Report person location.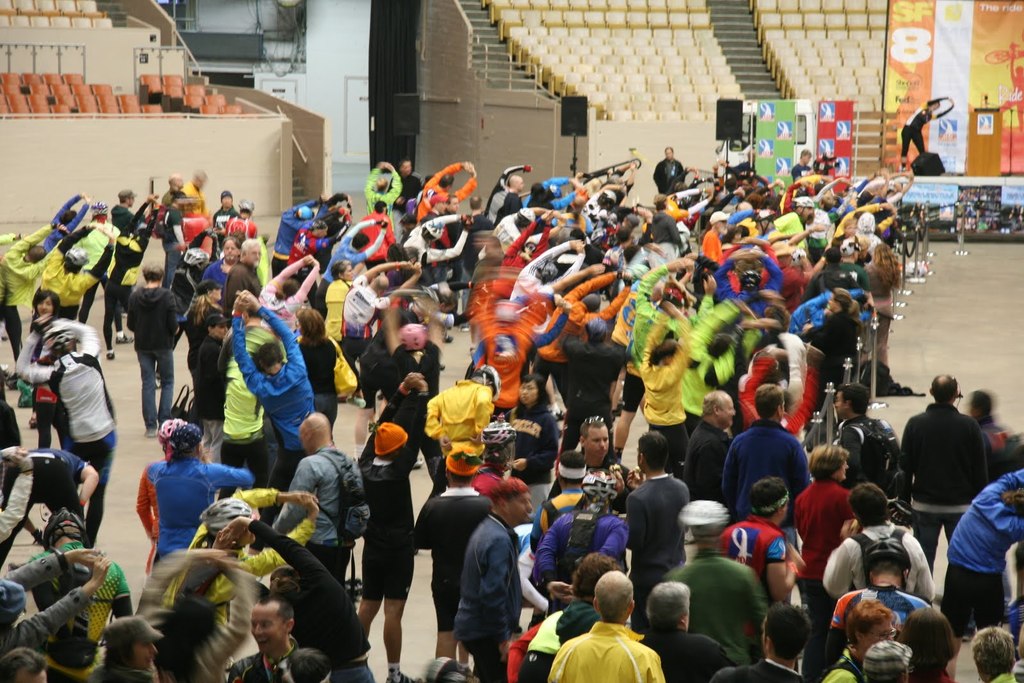
Report: (left=450, top=481, right=522, bottom=668).
